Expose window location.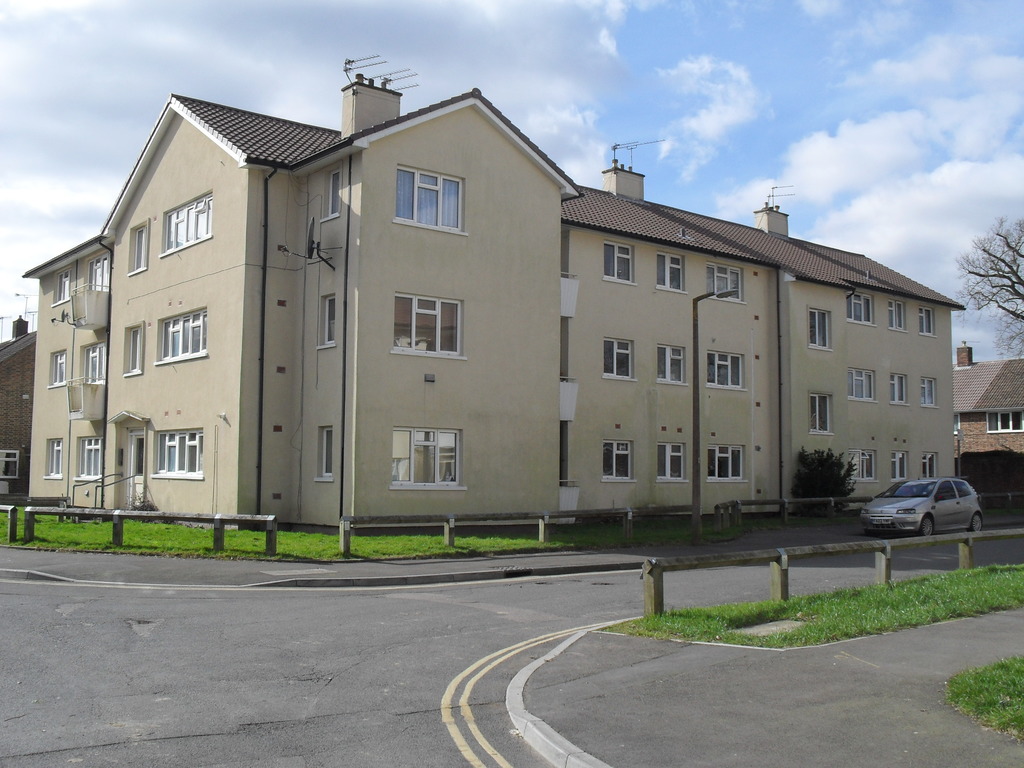
Exposed at BBox(705, 351, 744, 388).
